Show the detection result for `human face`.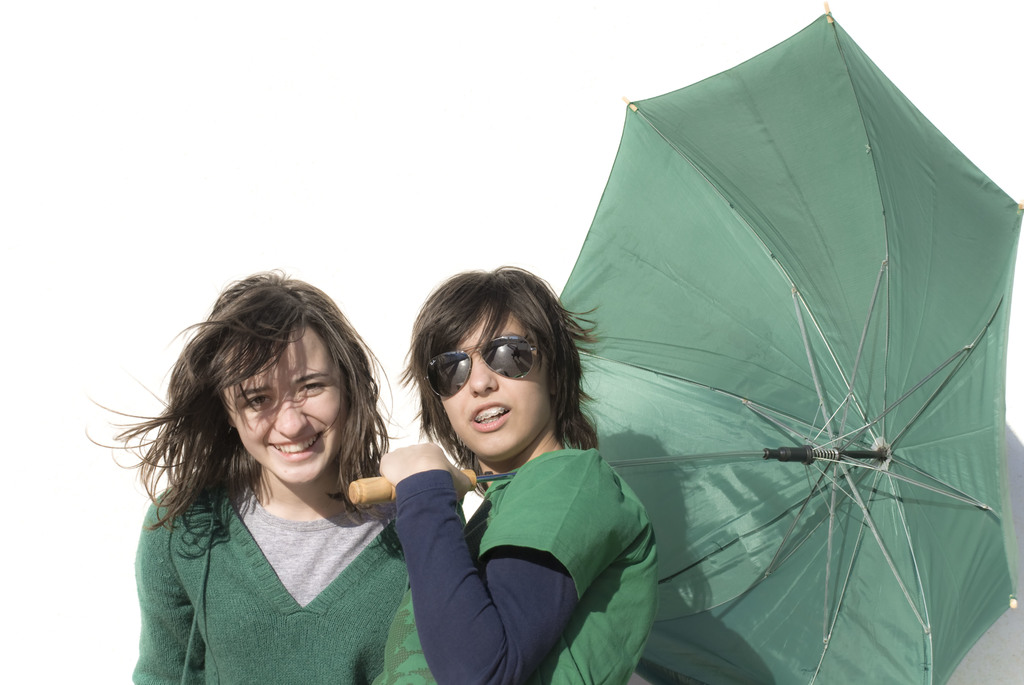
crop(219, 319, 345, 484).
